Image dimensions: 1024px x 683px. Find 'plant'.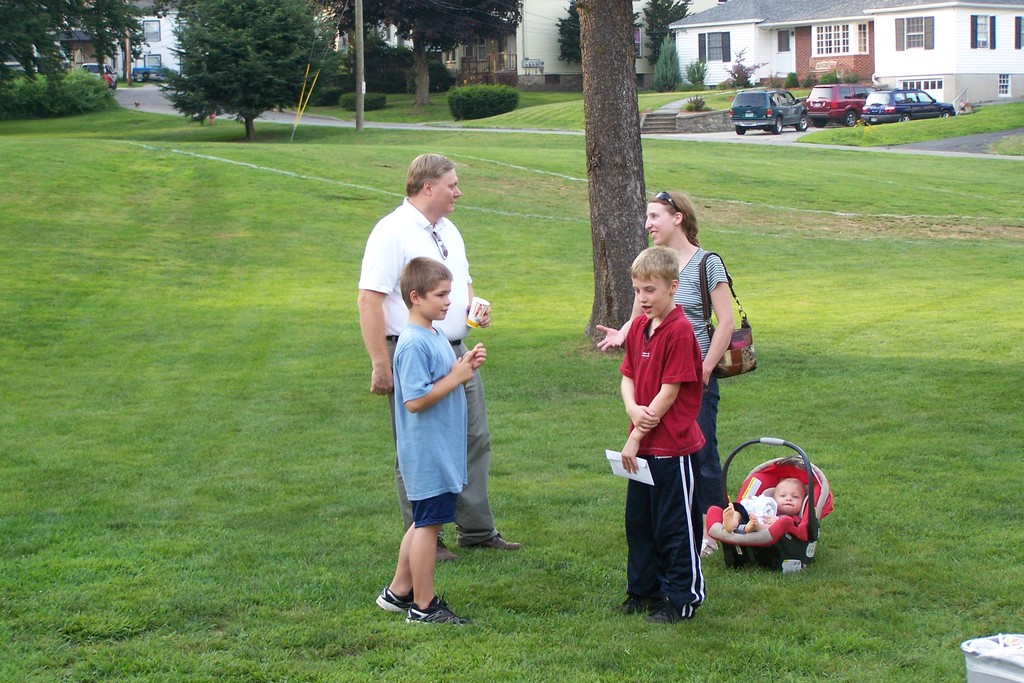
{"left": 779, "top": 70, "right": 803, "bottom": 93}.
